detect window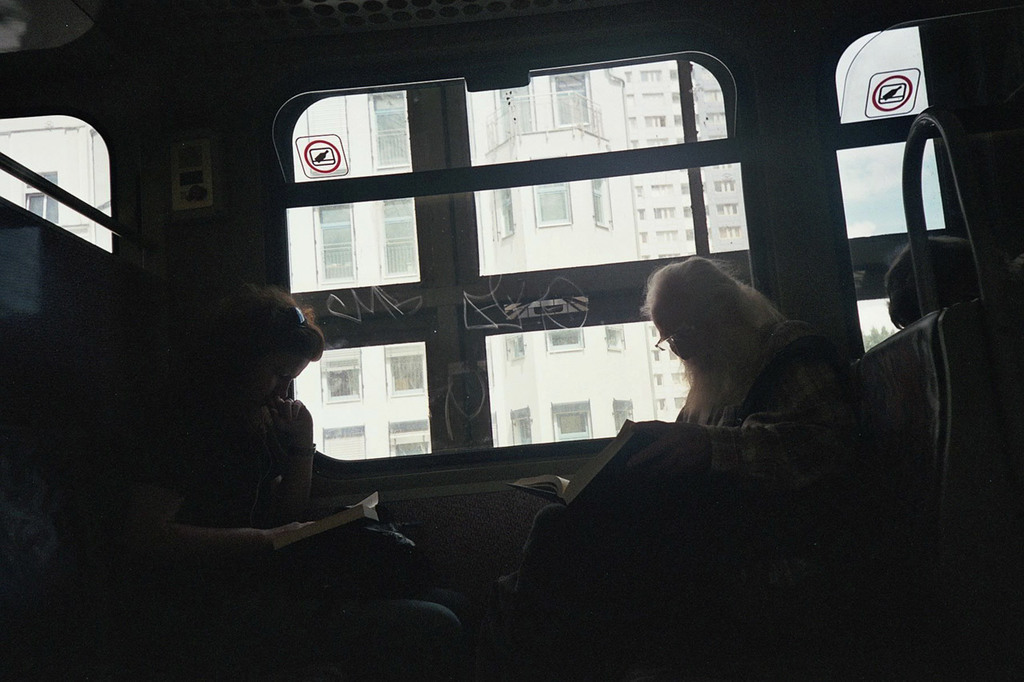
[x1=506, y1=405, x2=533, y2=444]
